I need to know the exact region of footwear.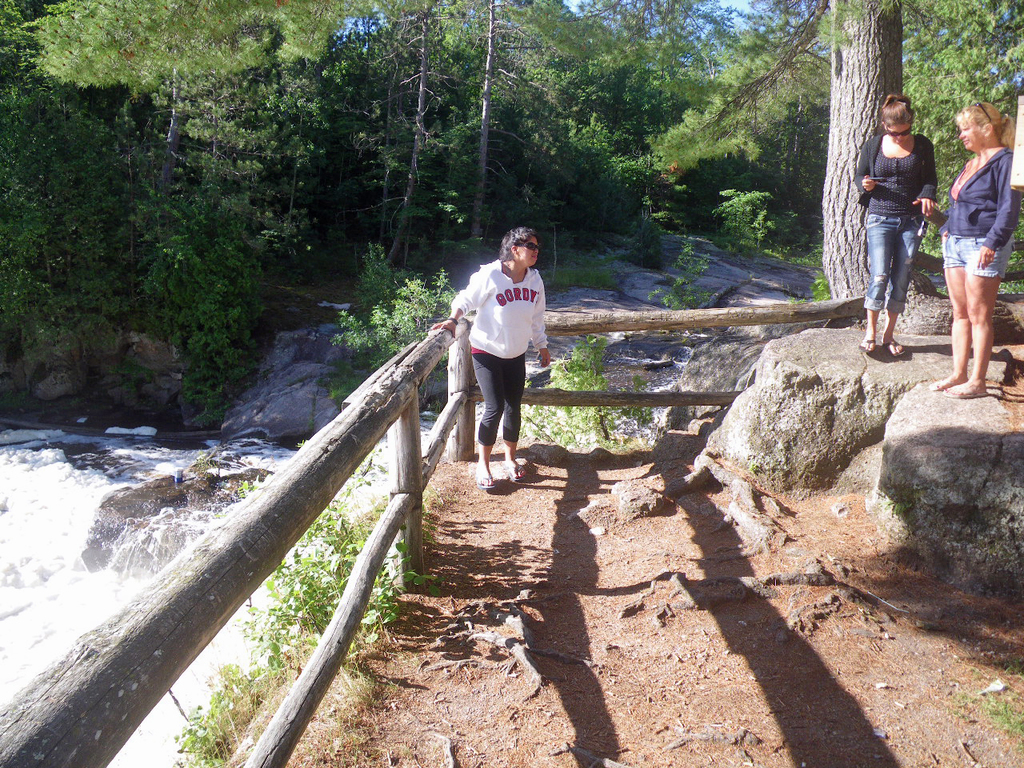
Region: select_region(934, 379, 966, 394).
